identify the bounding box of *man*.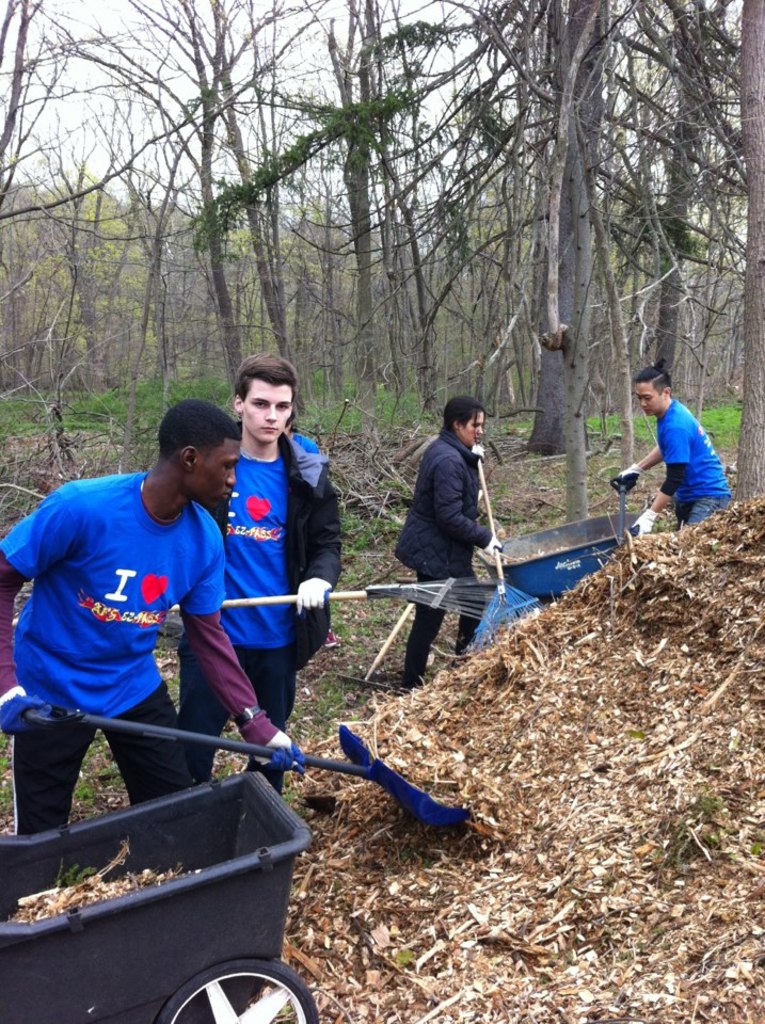
(x1=0, y1=399, x2=316, y2=828).
